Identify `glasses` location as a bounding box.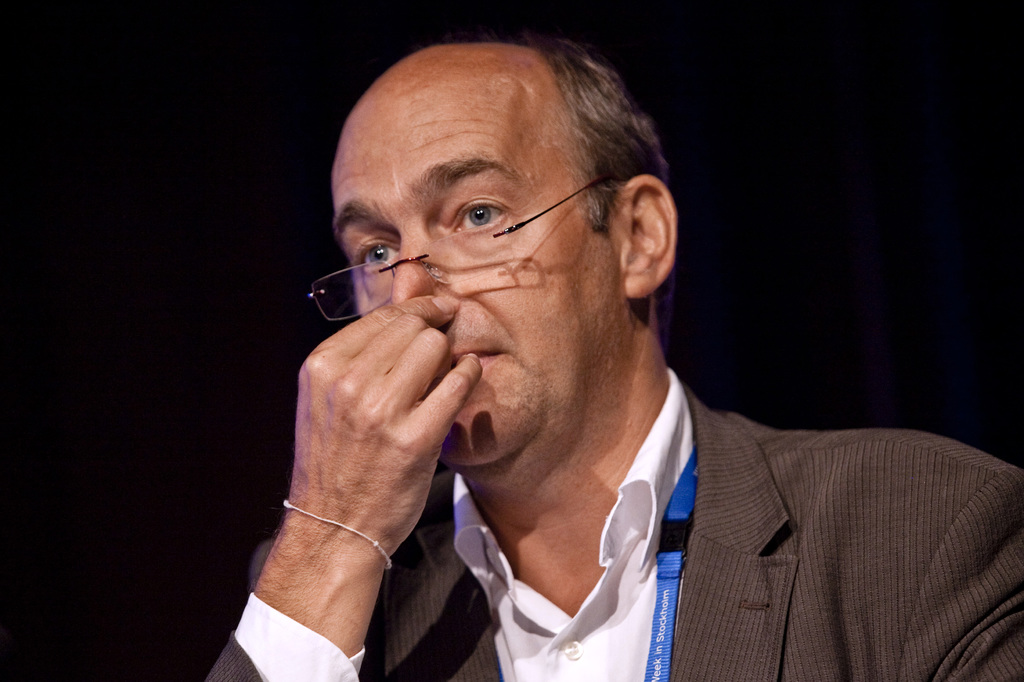
l=305, t=180, r=597, b=319.
